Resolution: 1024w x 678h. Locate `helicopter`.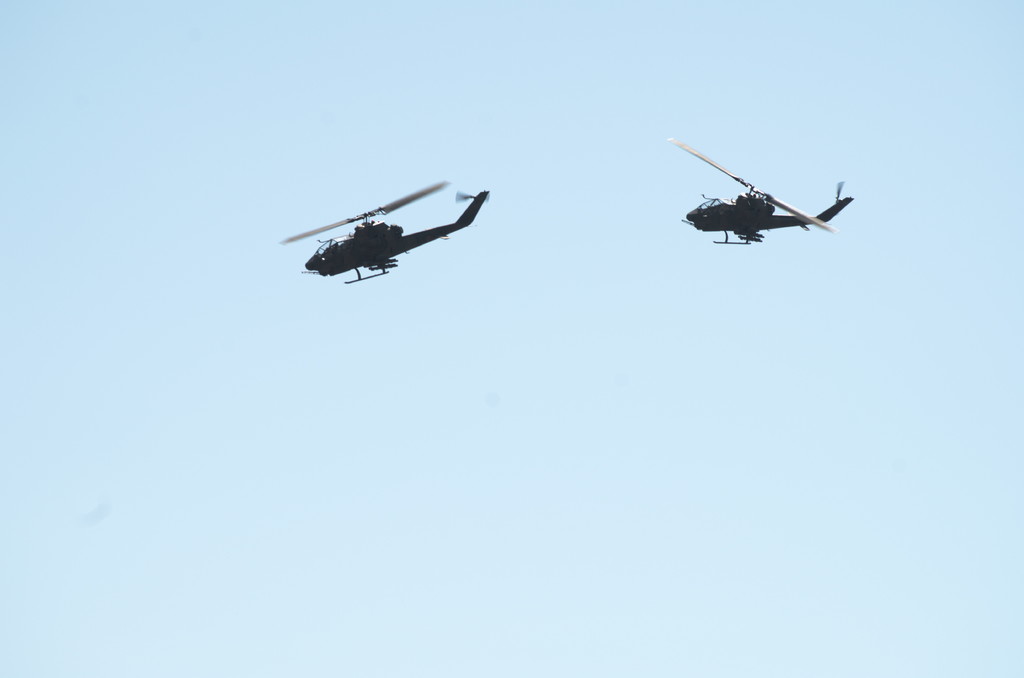
detection(284, 178, 490, 285).
